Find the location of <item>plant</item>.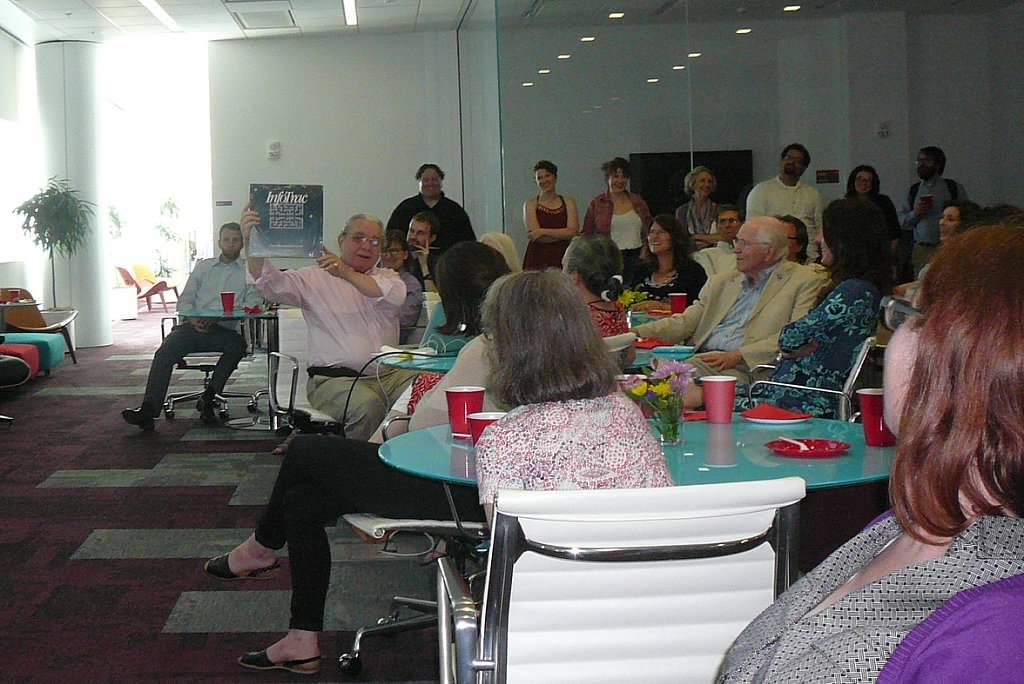
Location: left=99, top=194, right=190, bottom=274.
